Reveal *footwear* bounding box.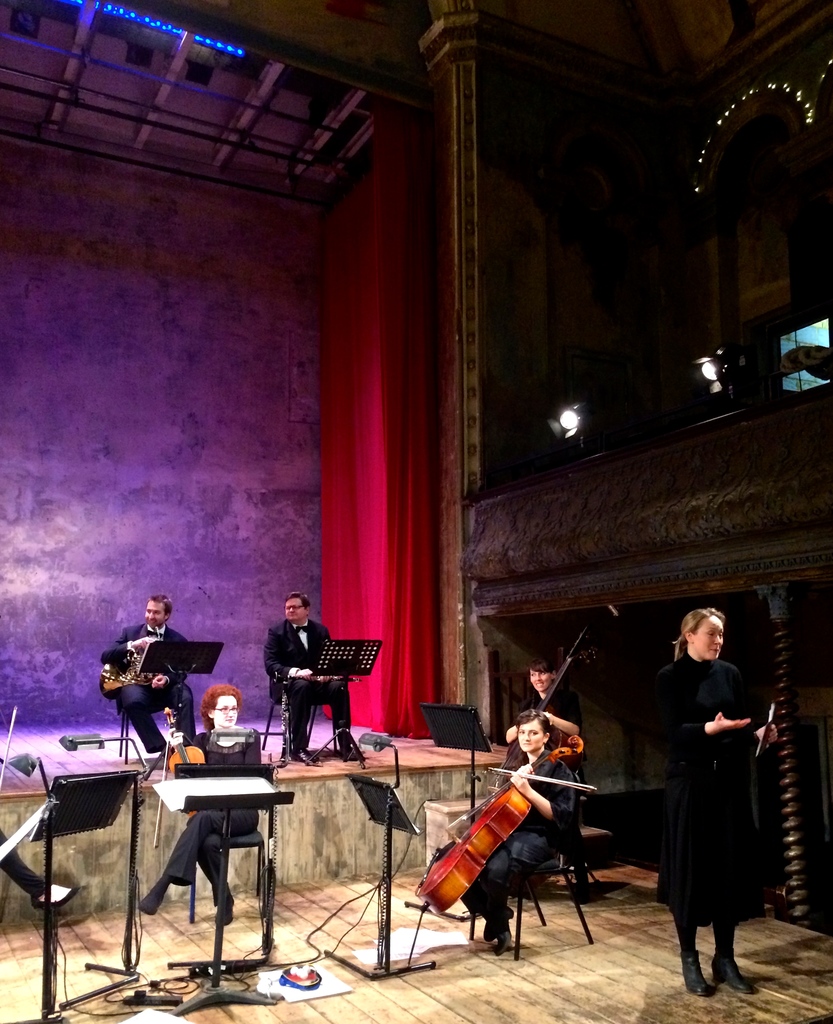
Revealed: [left=487, top=928, right=508, bottom=952].
